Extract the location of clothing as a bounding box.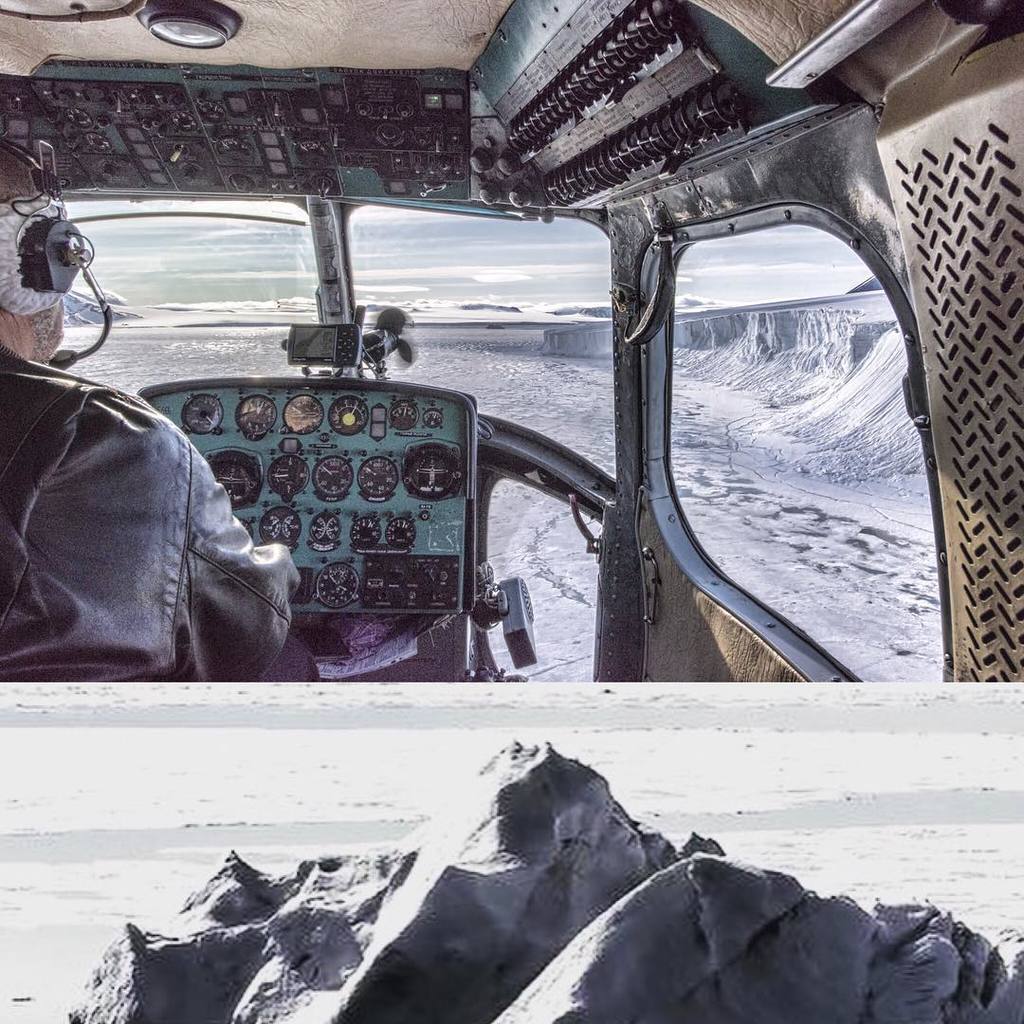
(left=12, top=303, right=312, bottom=695).
